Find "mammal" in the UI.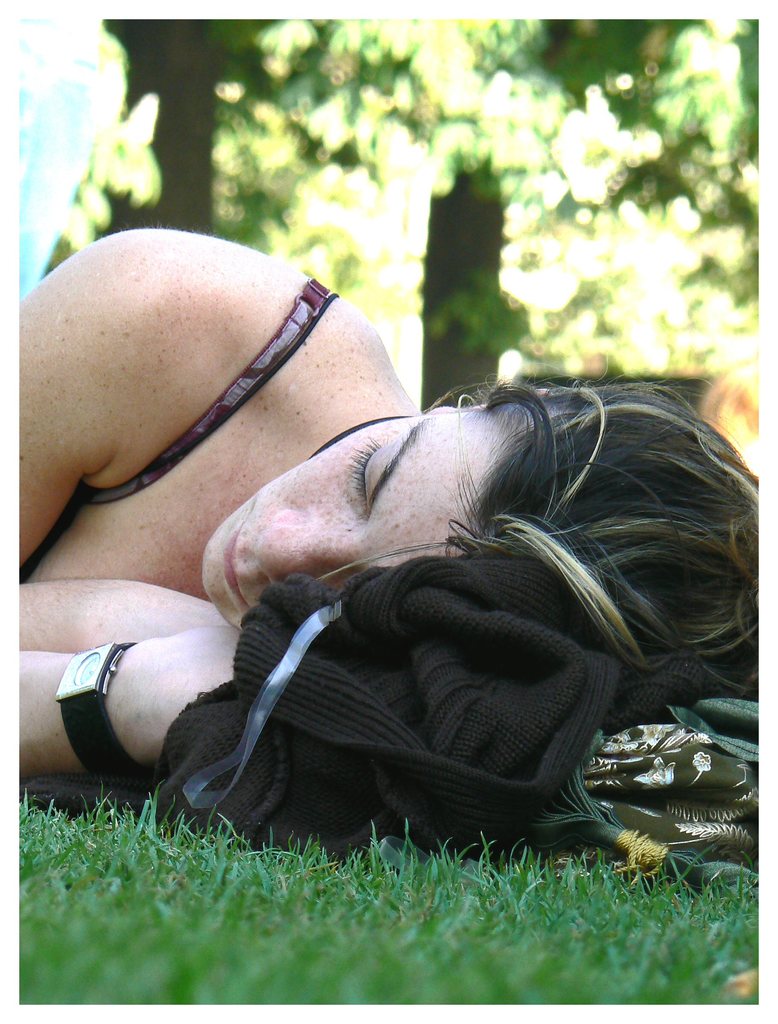
UI element at rect(0, 234, 737, 908).
